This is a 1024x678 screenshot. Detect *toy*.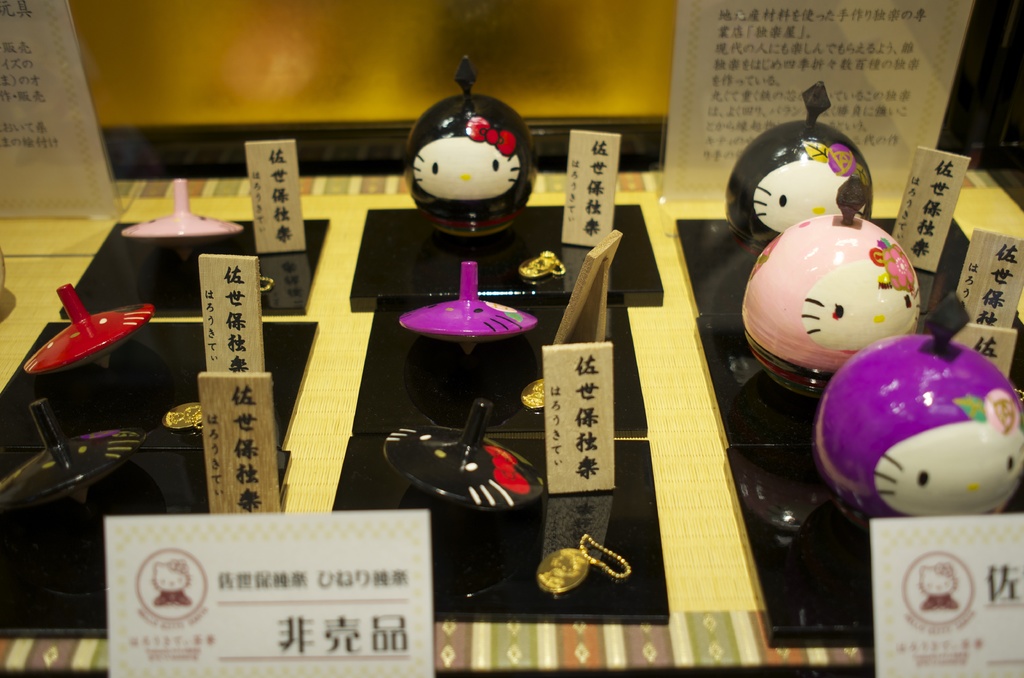
{"left": 0, "top": 398, "right": 147, "bottom": 511}.
